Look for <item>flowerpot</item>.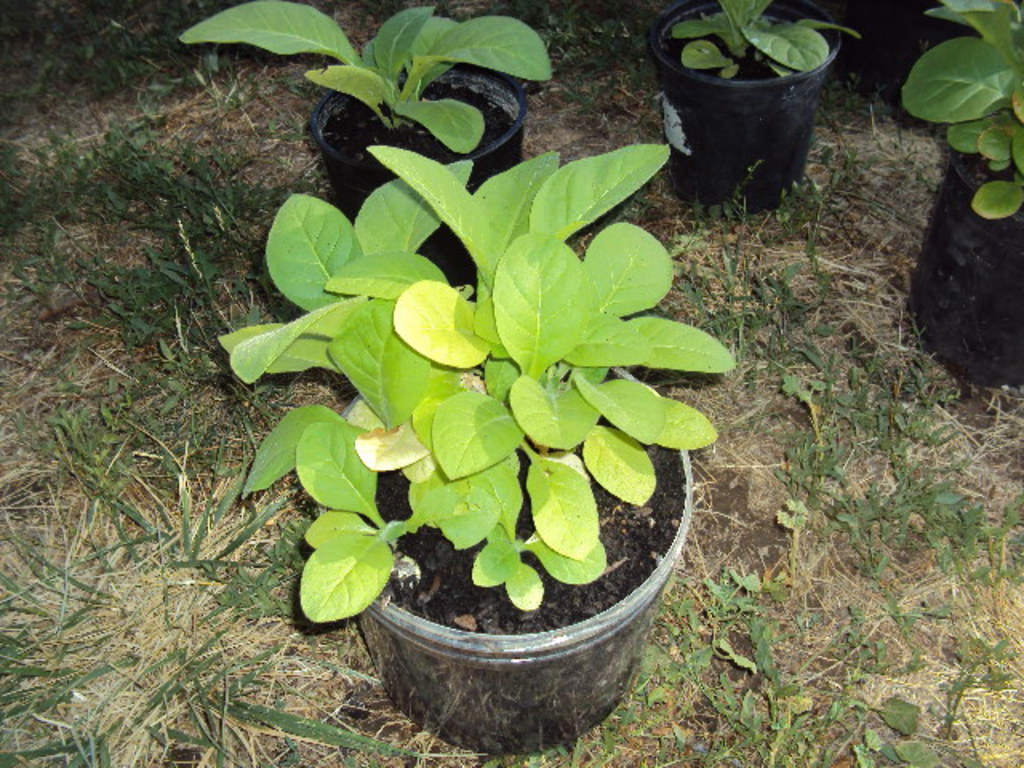
Found: (646, 11, 842, 203).
